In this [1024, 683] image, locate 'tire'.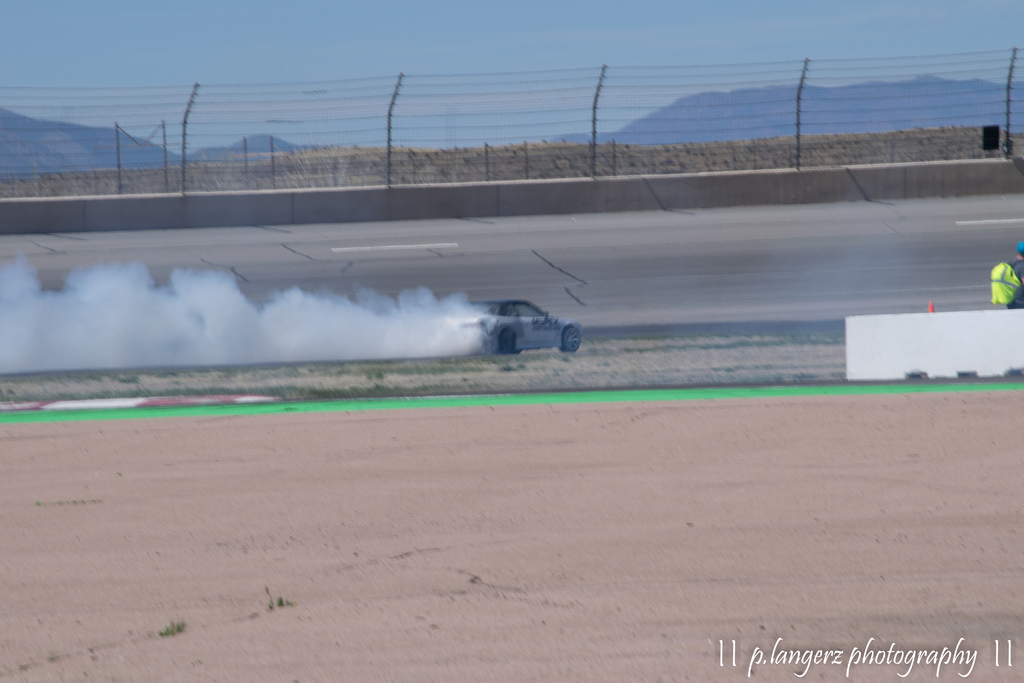
Bounding box: left=497, top=329, right=520, bottom=358.
